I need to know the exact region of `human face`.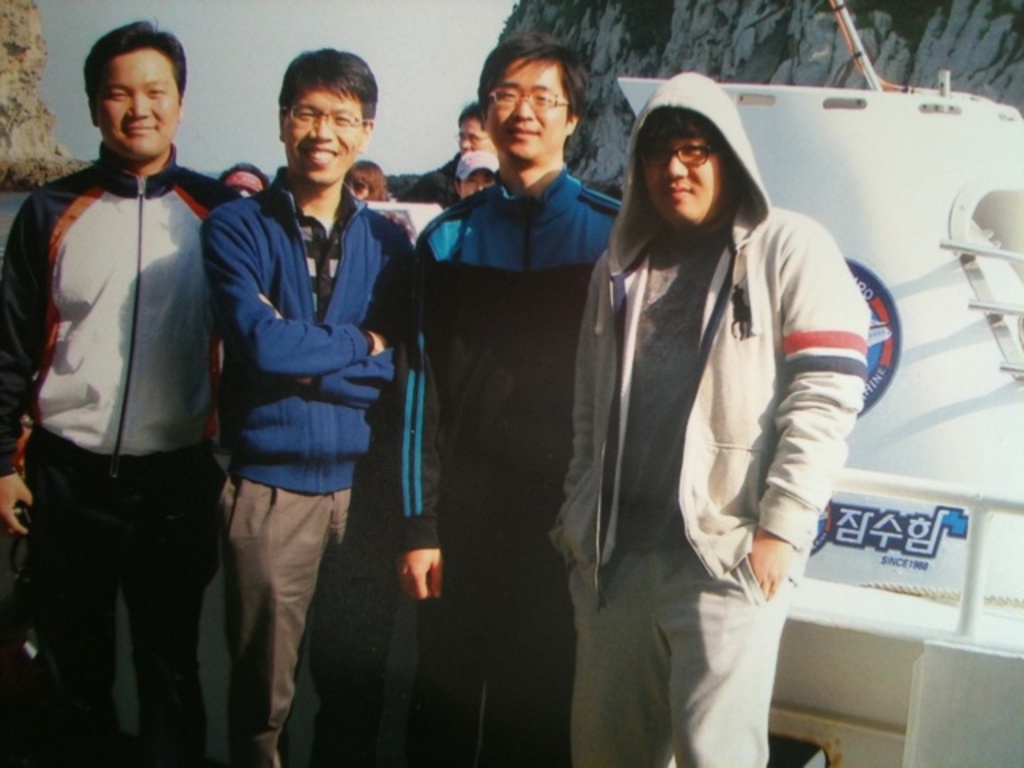
Region: rect(486, 59, 570, 162).
